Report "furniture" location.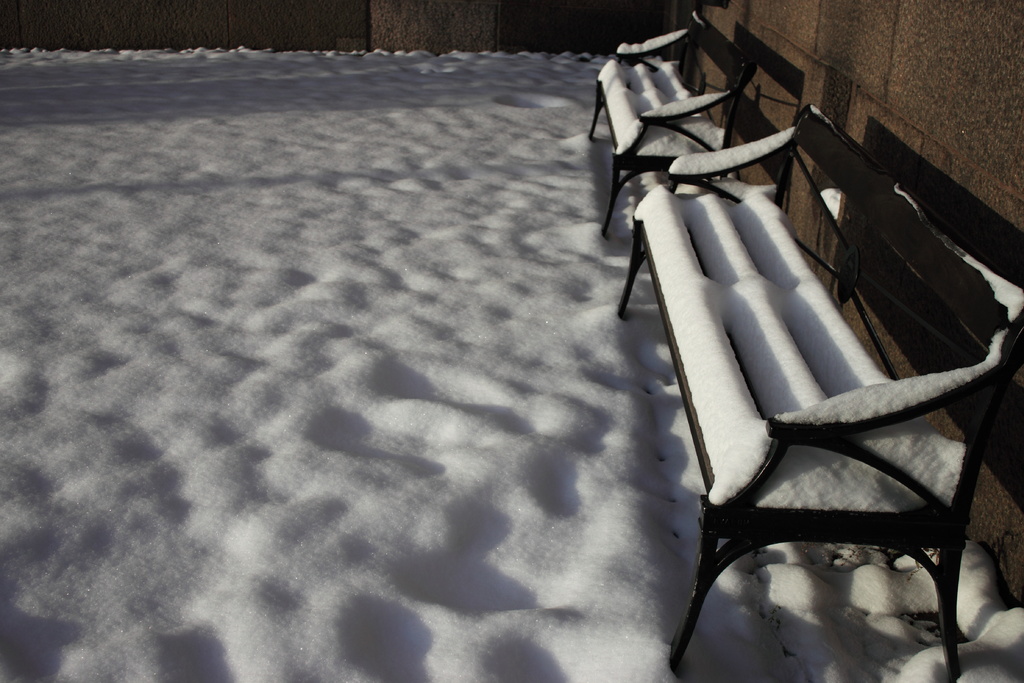
Report: {"x1": 619, "y1": 103, "x2": 1023, "y2": 682}.
